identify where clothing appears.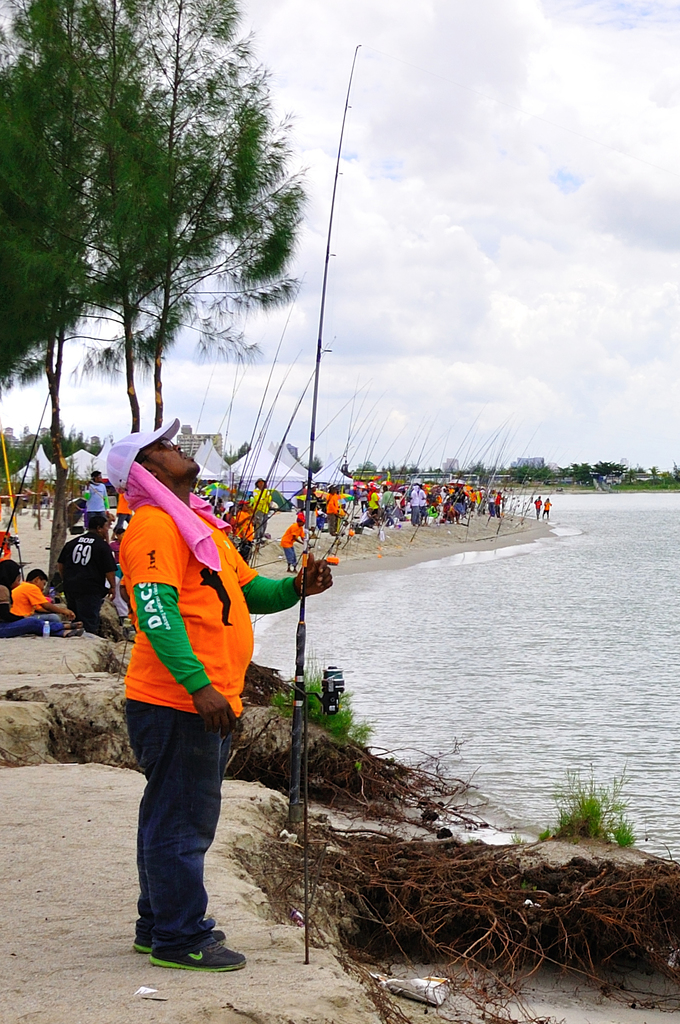
Appears at (122, 498, 298, 947).
